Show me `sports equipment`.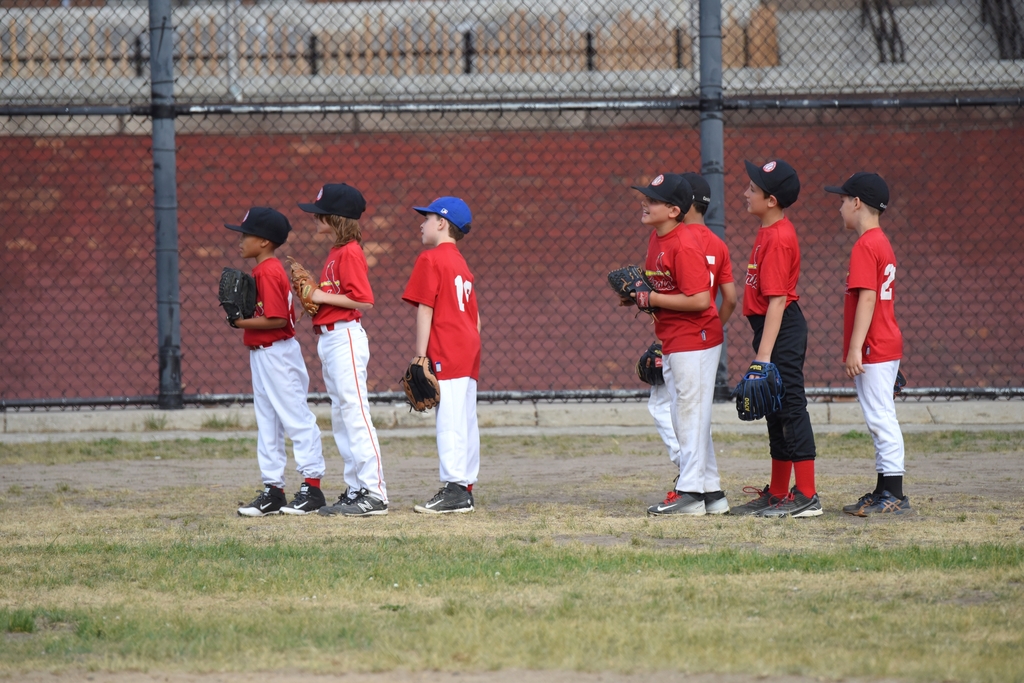
`sports equipment` is here: detection(854, 492, 911, 517).
